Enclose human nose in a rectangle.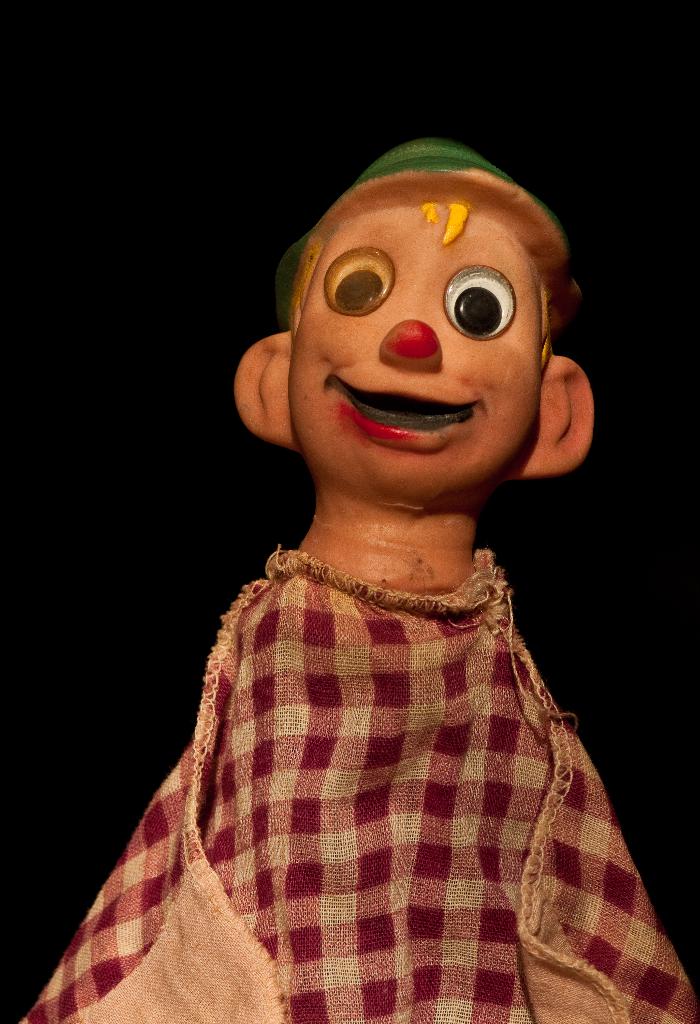
381, 269, 444, 379.
